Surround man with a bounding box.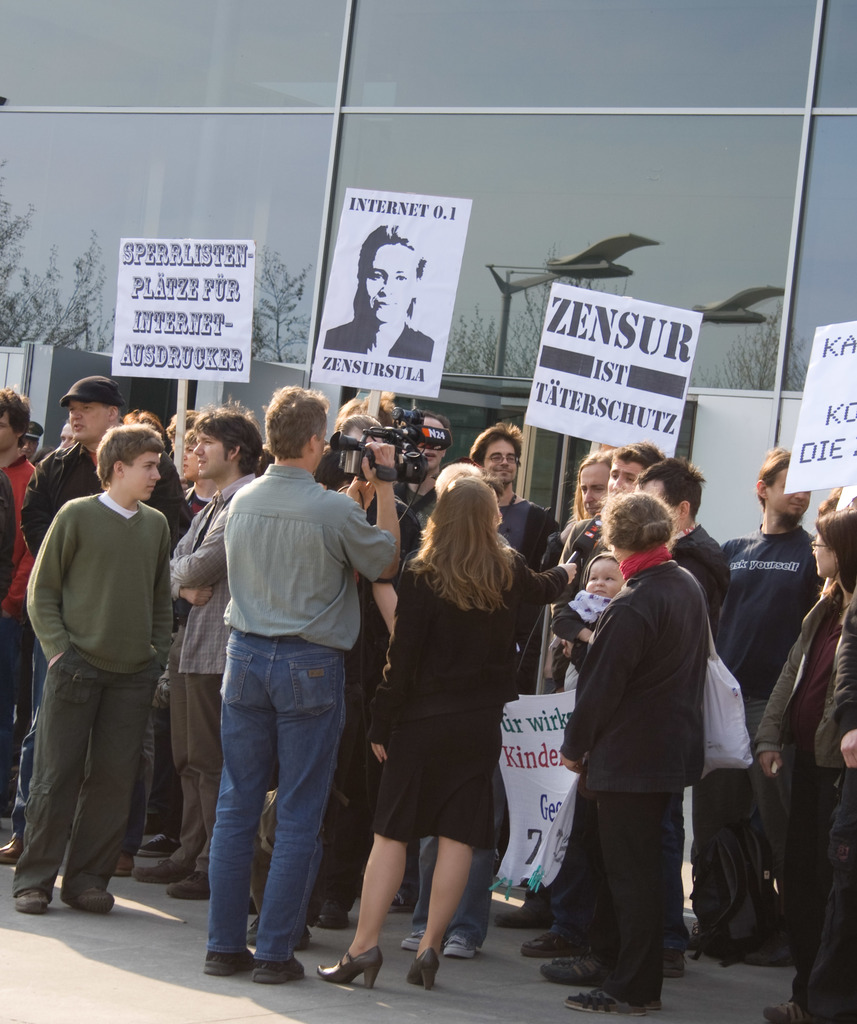
[125,394,263,903].
